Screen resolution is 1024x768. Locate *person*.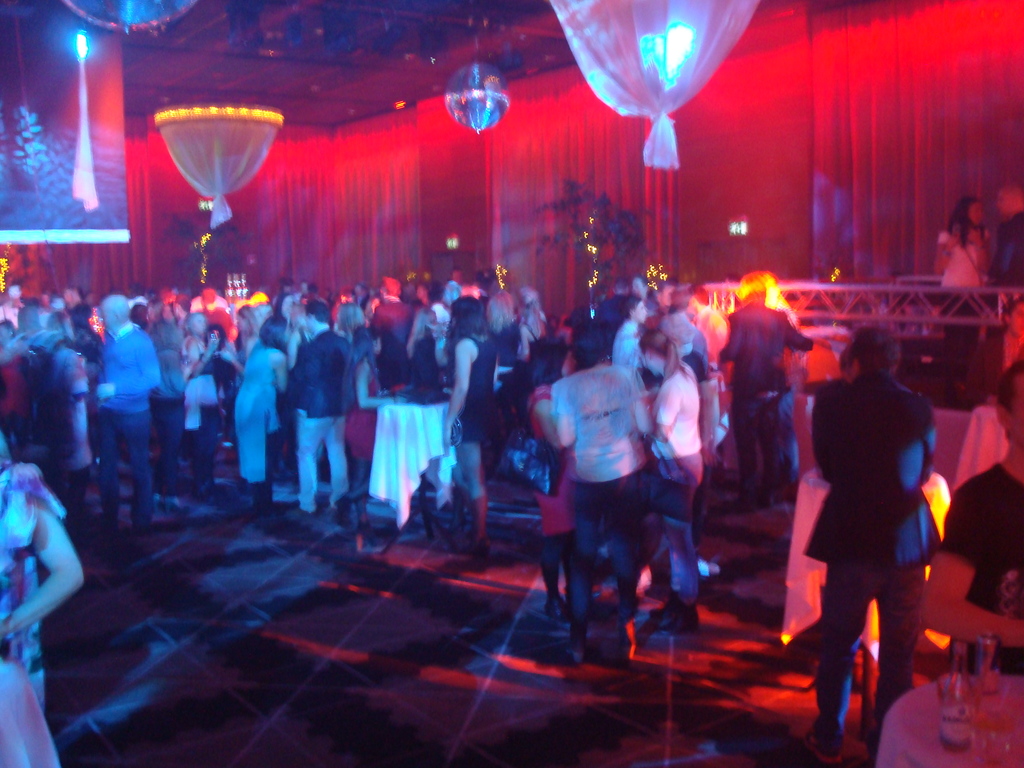
(547, 315, 655, 662).
